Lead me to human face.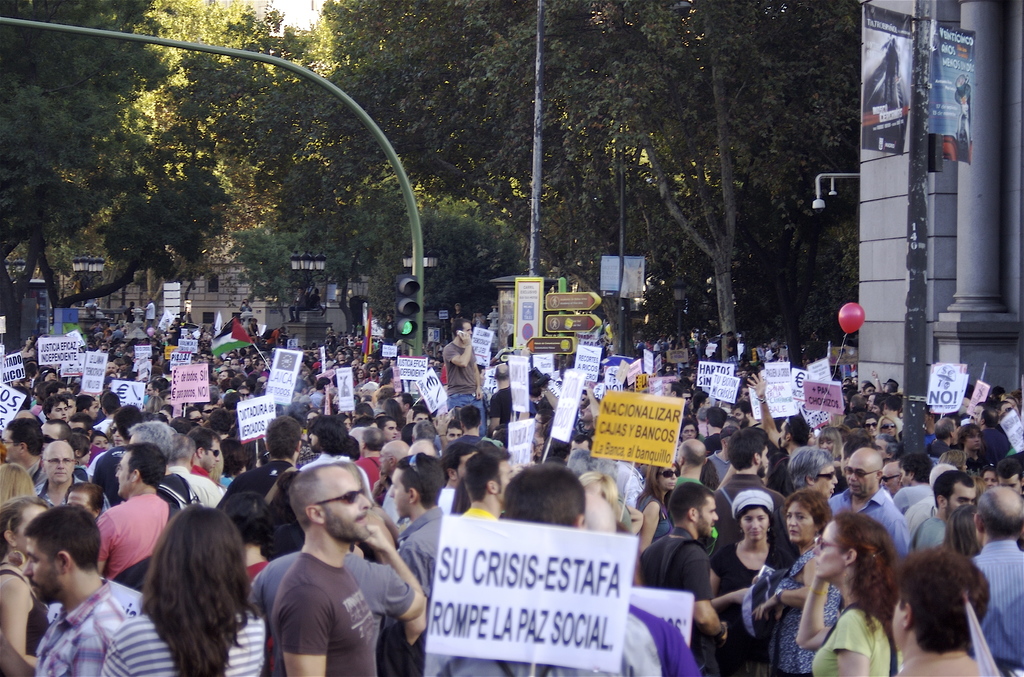
Lead to <region>111, 446, 130, 494</region>.
